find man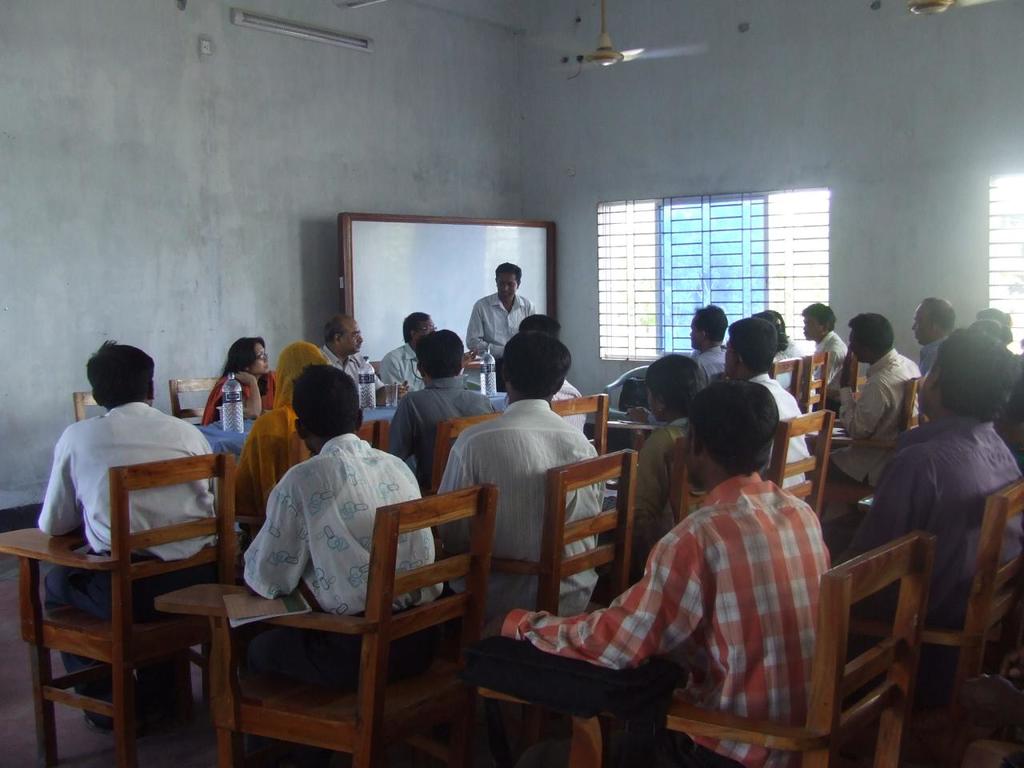
<bbox>315, 318, 390, 402</bbox>
